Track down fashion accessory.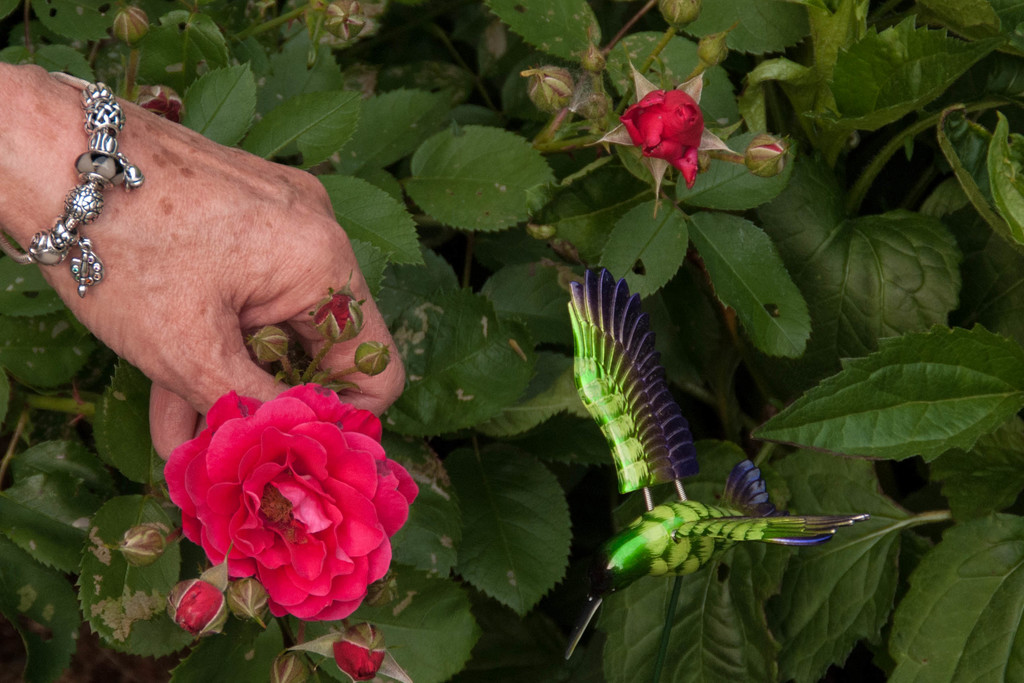
Tracked to detection(0, 71, 145, 295).
